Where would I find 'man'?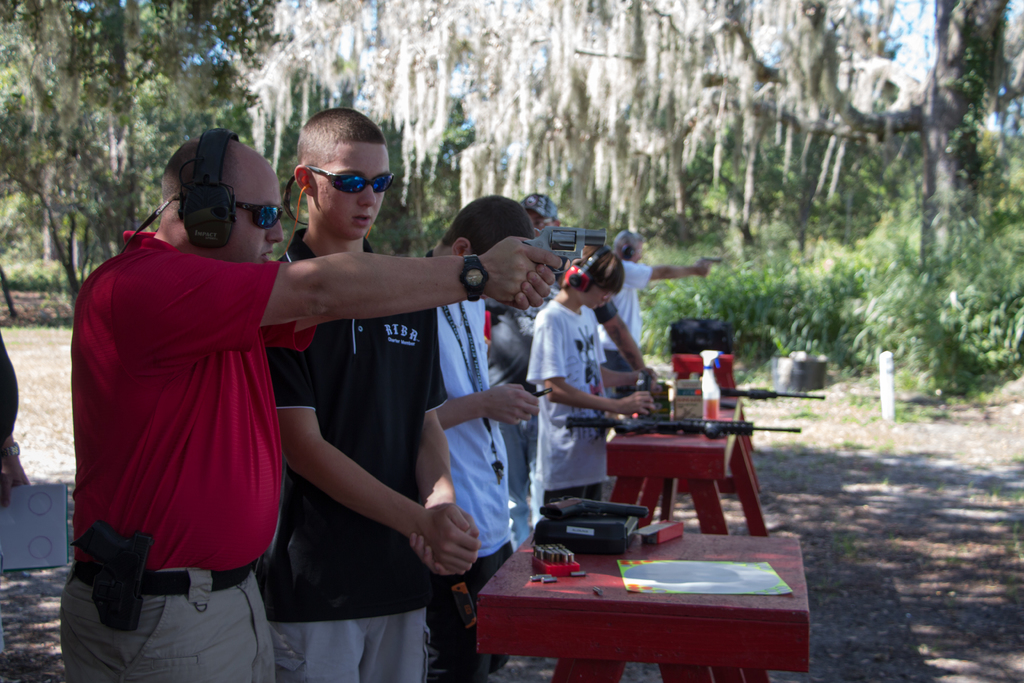
At box(419, 195, 535, 682).
